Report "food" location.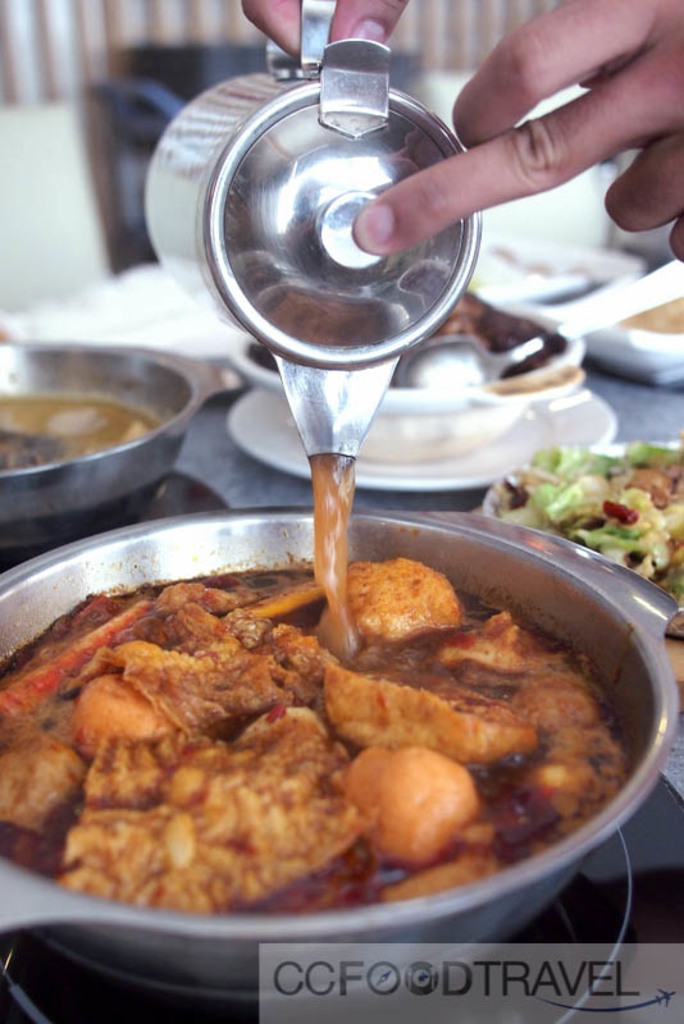
Report: x1=245 y1=287 x2=562 y2=383.
